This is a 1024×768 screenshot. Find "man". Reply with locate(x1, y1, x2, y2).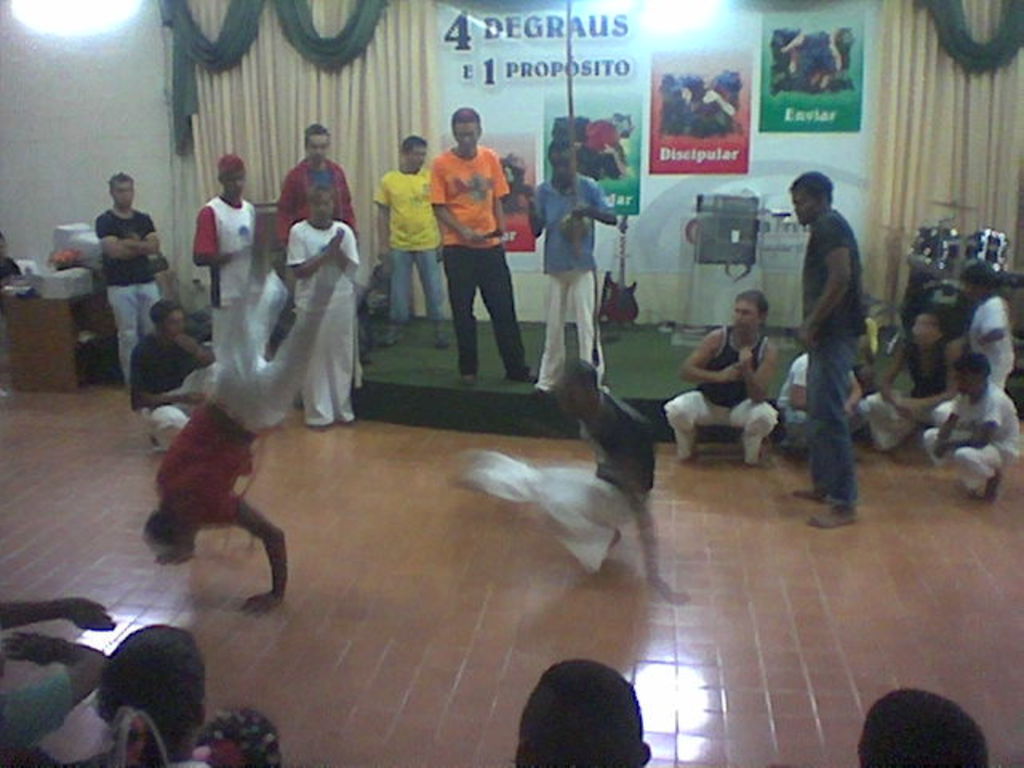
locate(523, 136, 618, 398).
